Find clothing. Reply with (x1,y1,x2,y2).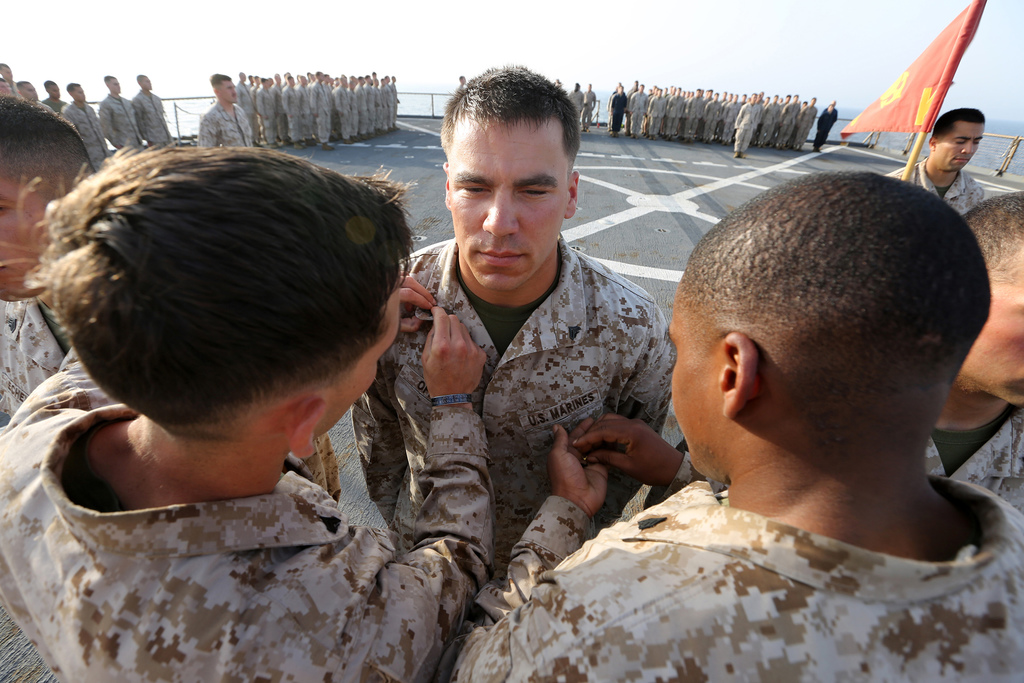
(792,99,815,151).
